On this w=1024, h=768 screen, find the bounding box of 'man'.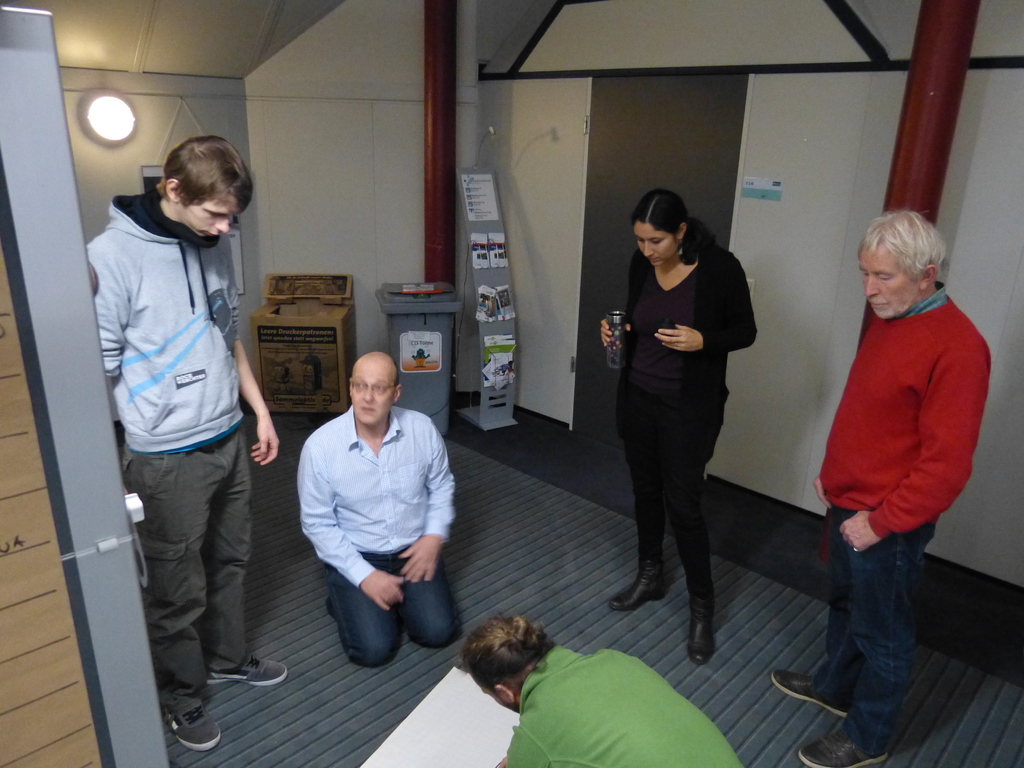
Bounding box: detection(769, 202, 993, 765).
